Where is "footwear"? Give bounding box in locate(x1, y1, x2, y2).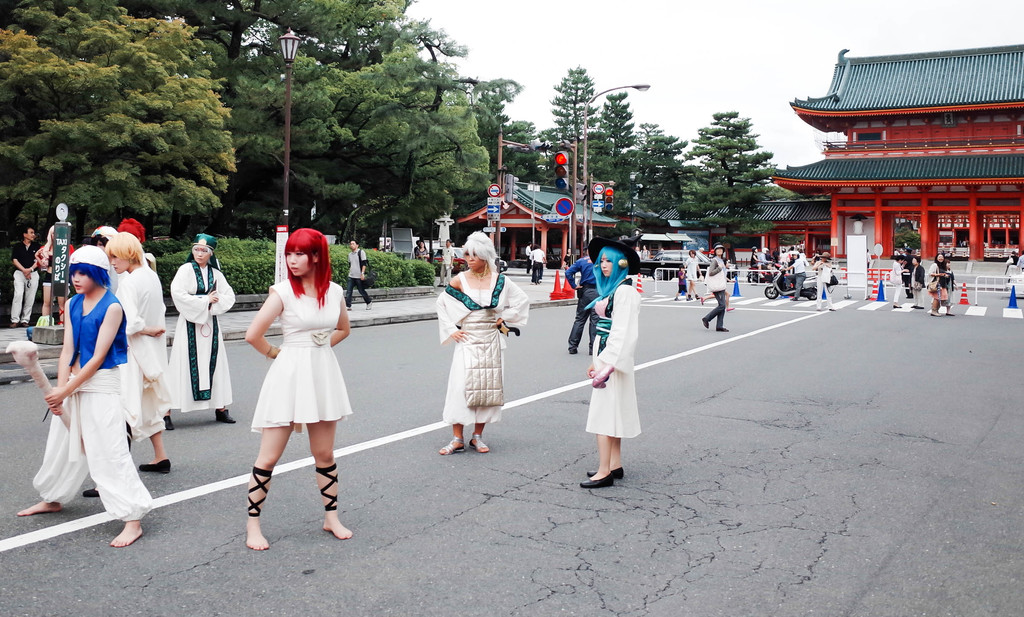
locate(437, 433, 467, 456).
